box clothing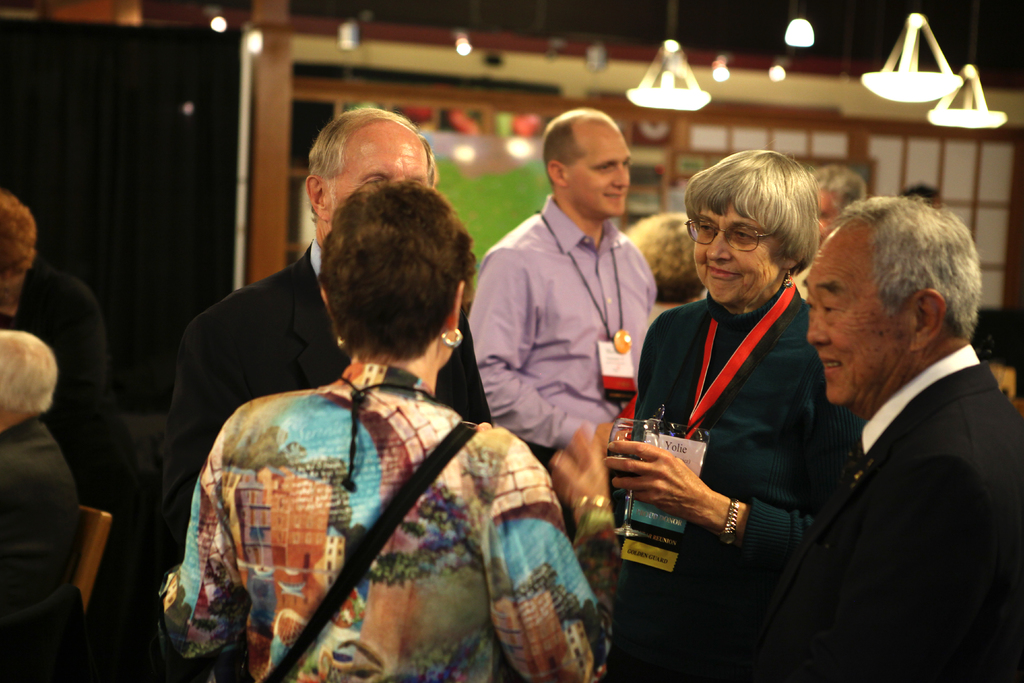
select_region(0, 421, 86, 682)
